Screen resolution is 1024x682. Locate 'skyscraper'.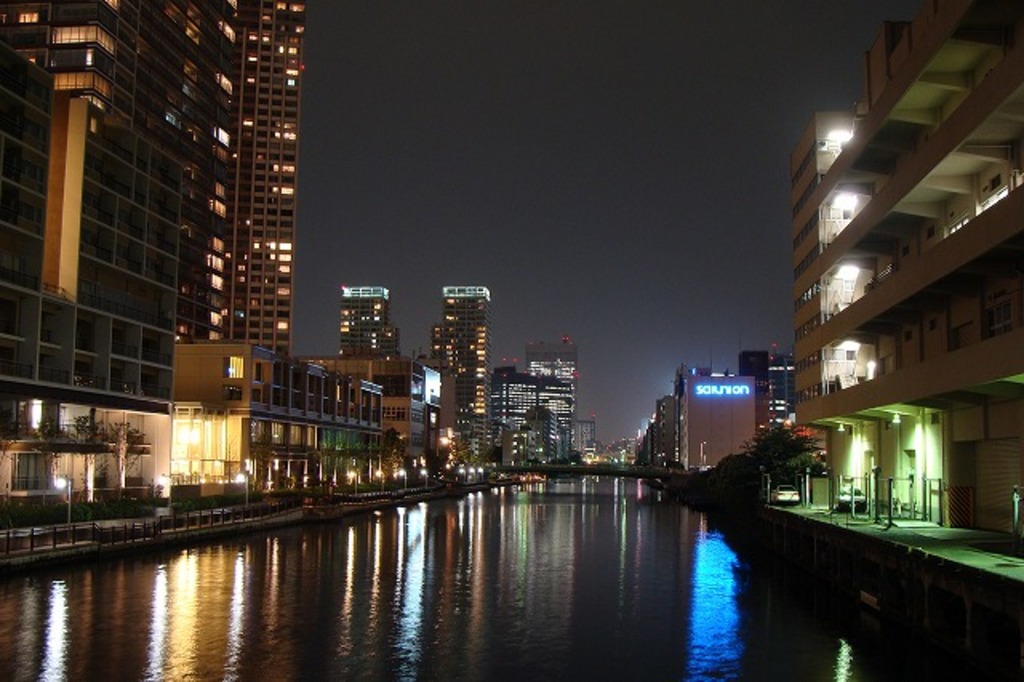
BBox(790, 0, 1022, 556).
